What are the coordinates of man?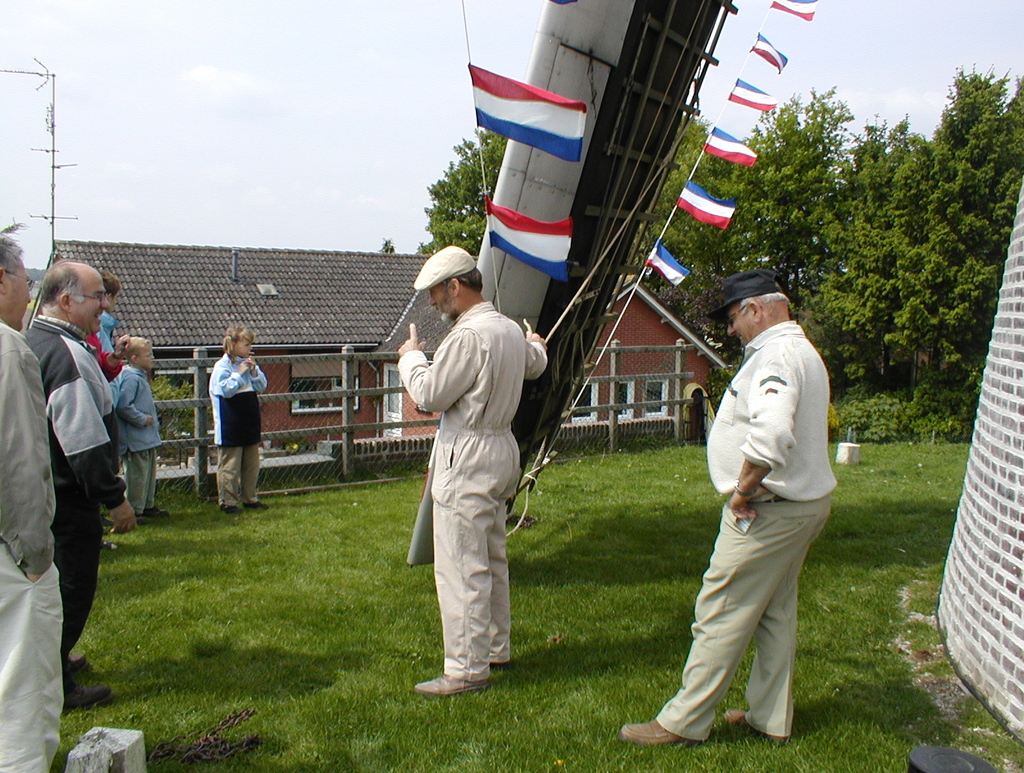
26:257:131:701.
